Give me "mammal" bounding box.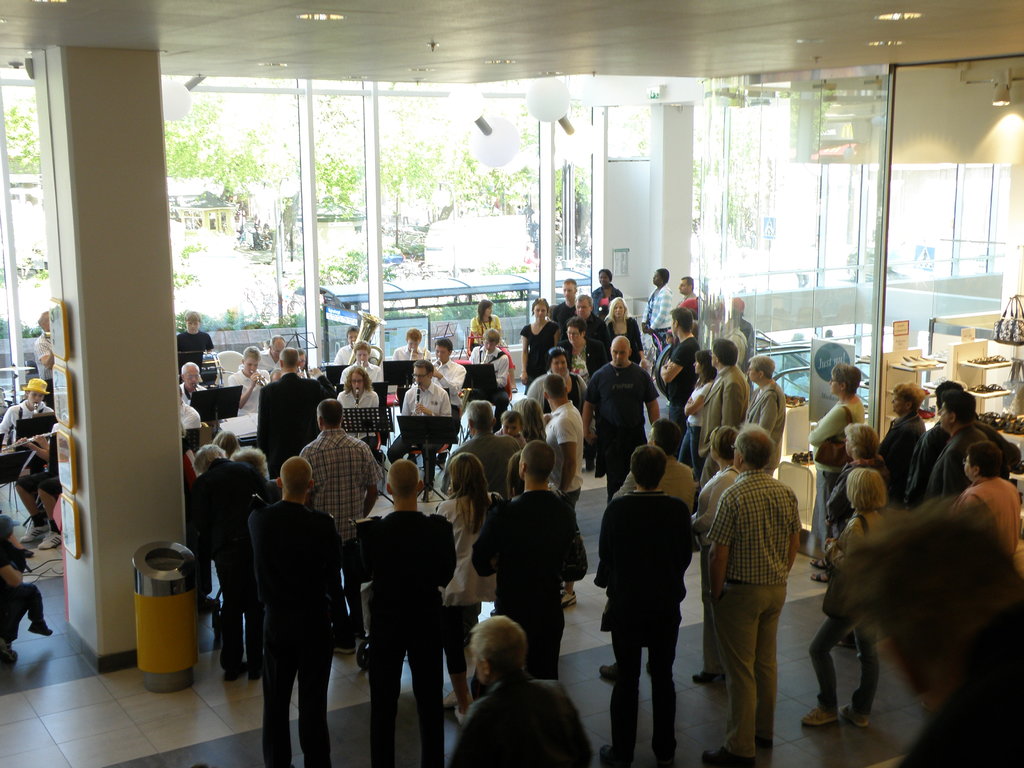
<region>357, 454, 458, 763</region>.
